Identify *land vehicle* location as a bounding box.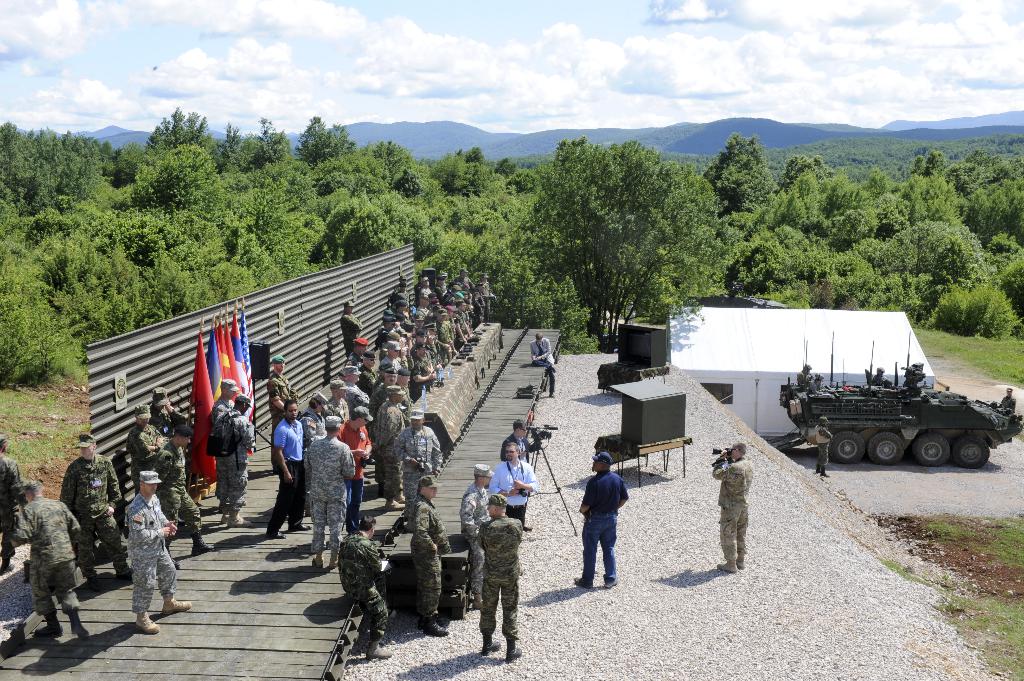
l=771, t=332, r=1023, b=467.
